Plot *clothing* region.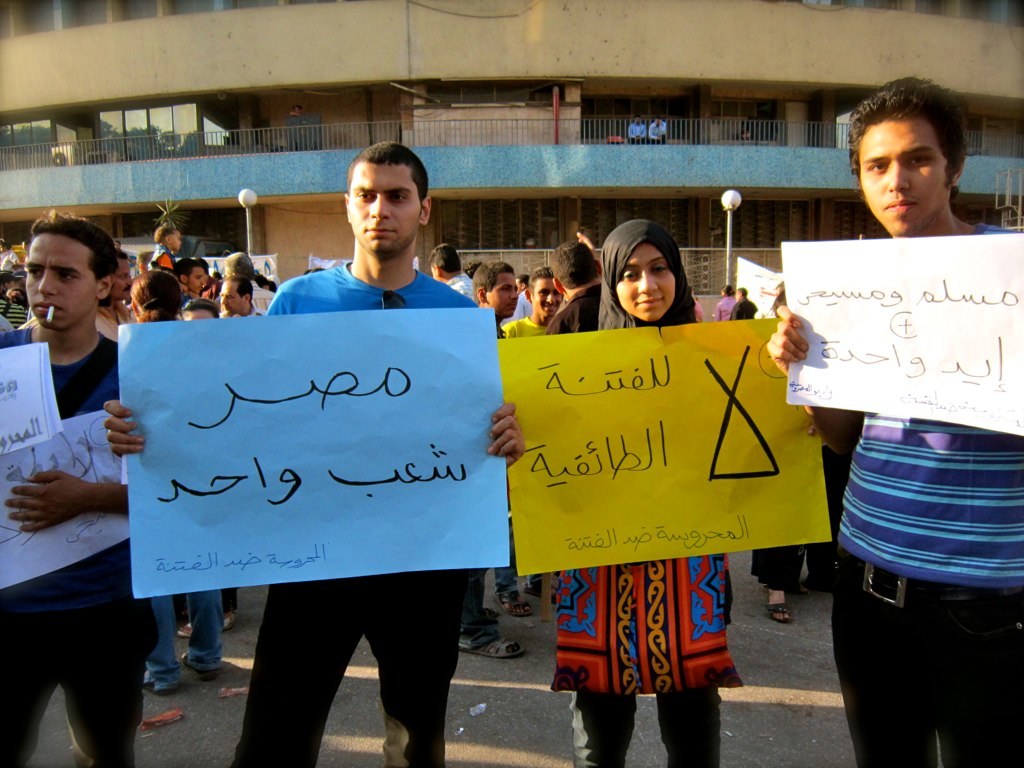
Plotted at locate(570, 686, 720, 767).
